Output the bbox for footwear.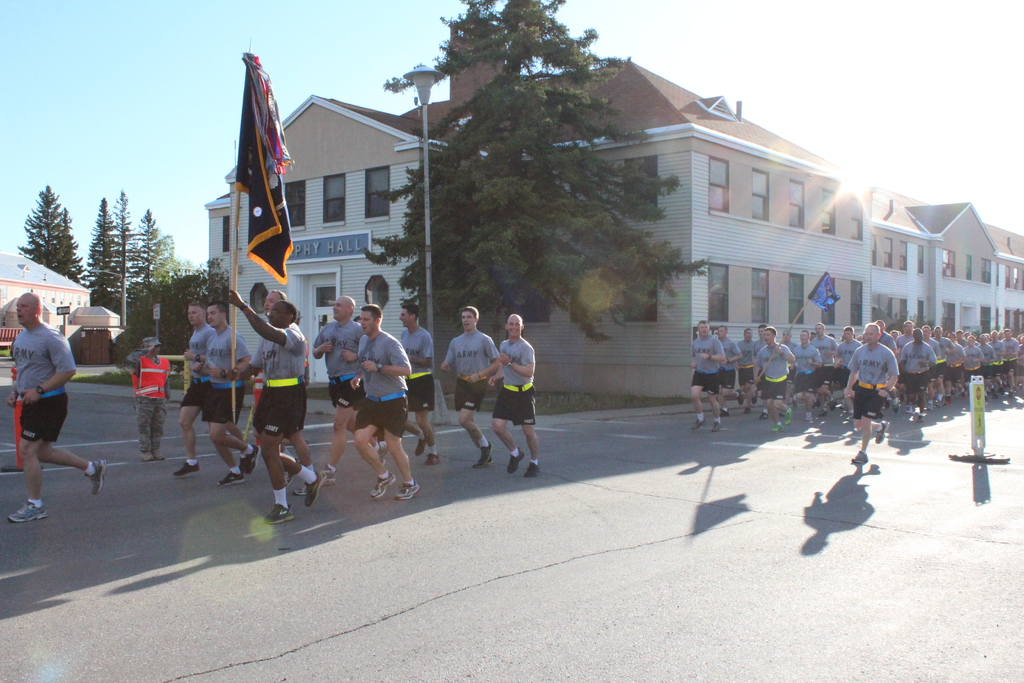
crop(374, 473, 392, 495).
